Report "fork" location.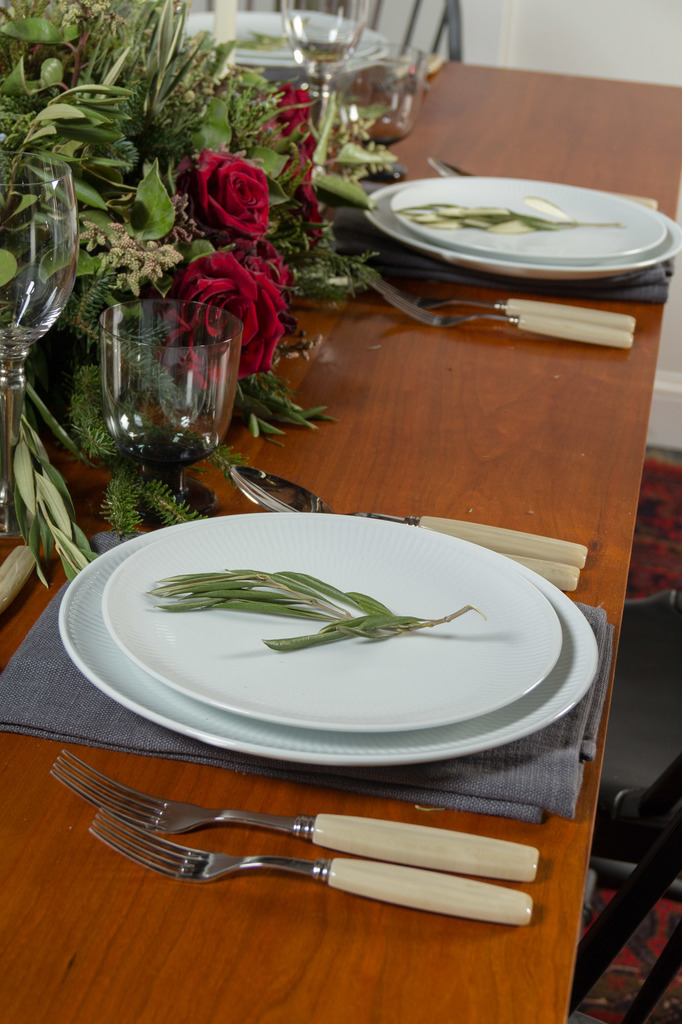
Report: bbox(384, 289, 636, 350).
